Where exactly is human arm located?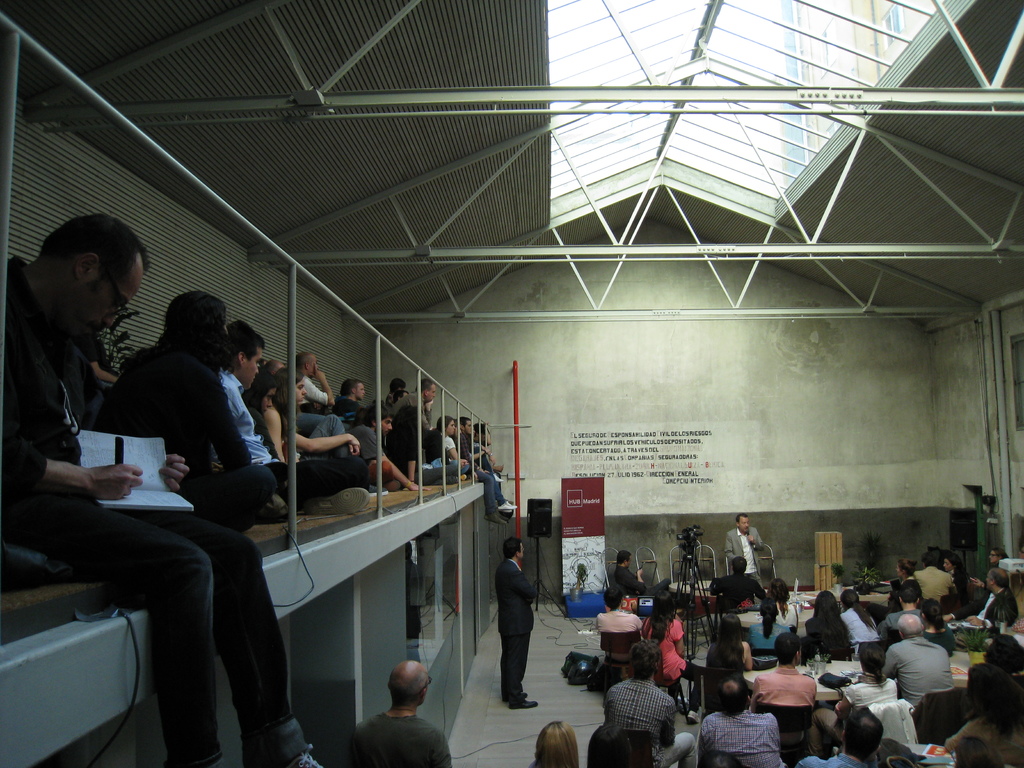
Its bounding box is bbox=(278, 403, 365, 454).
